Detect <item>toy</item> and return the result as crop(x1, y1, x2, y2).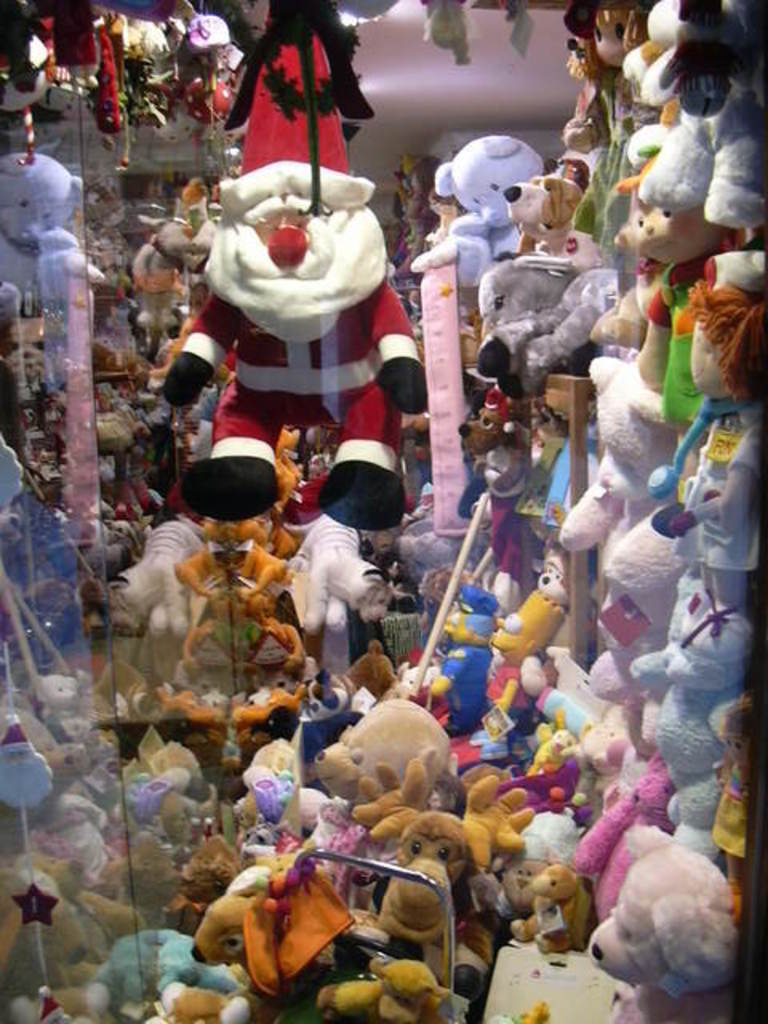
crop(139, 102, 453, 570).
